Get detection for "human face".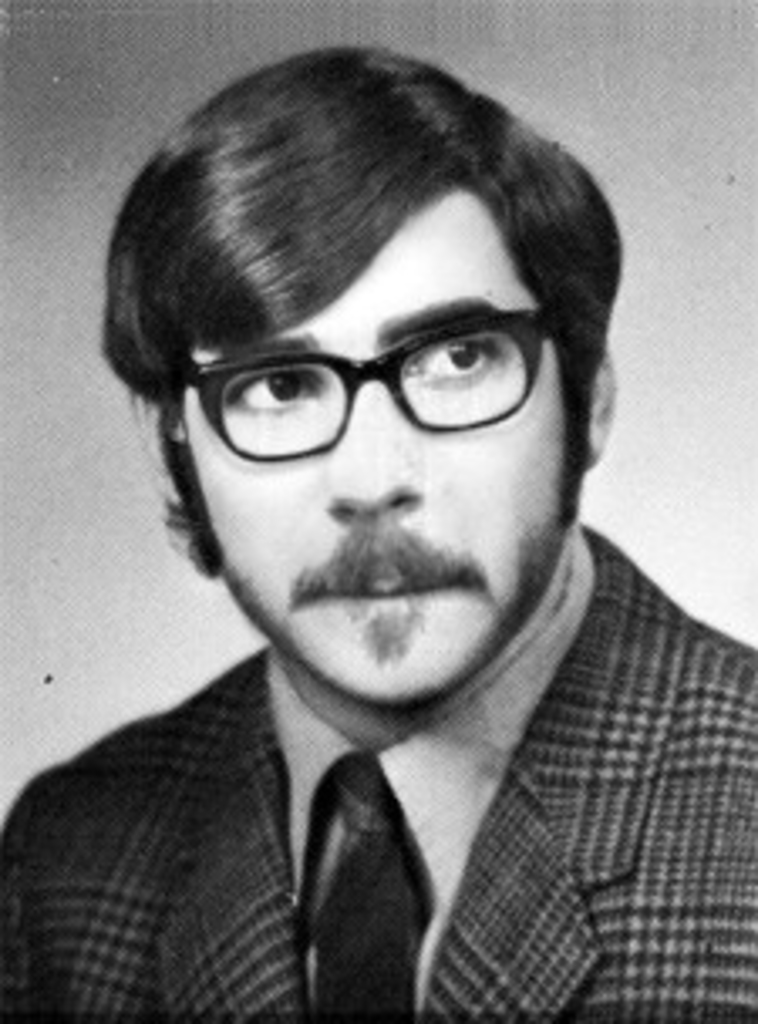
Detection: pyautogui.locateOnScreen(175, 189, 569, 701).
